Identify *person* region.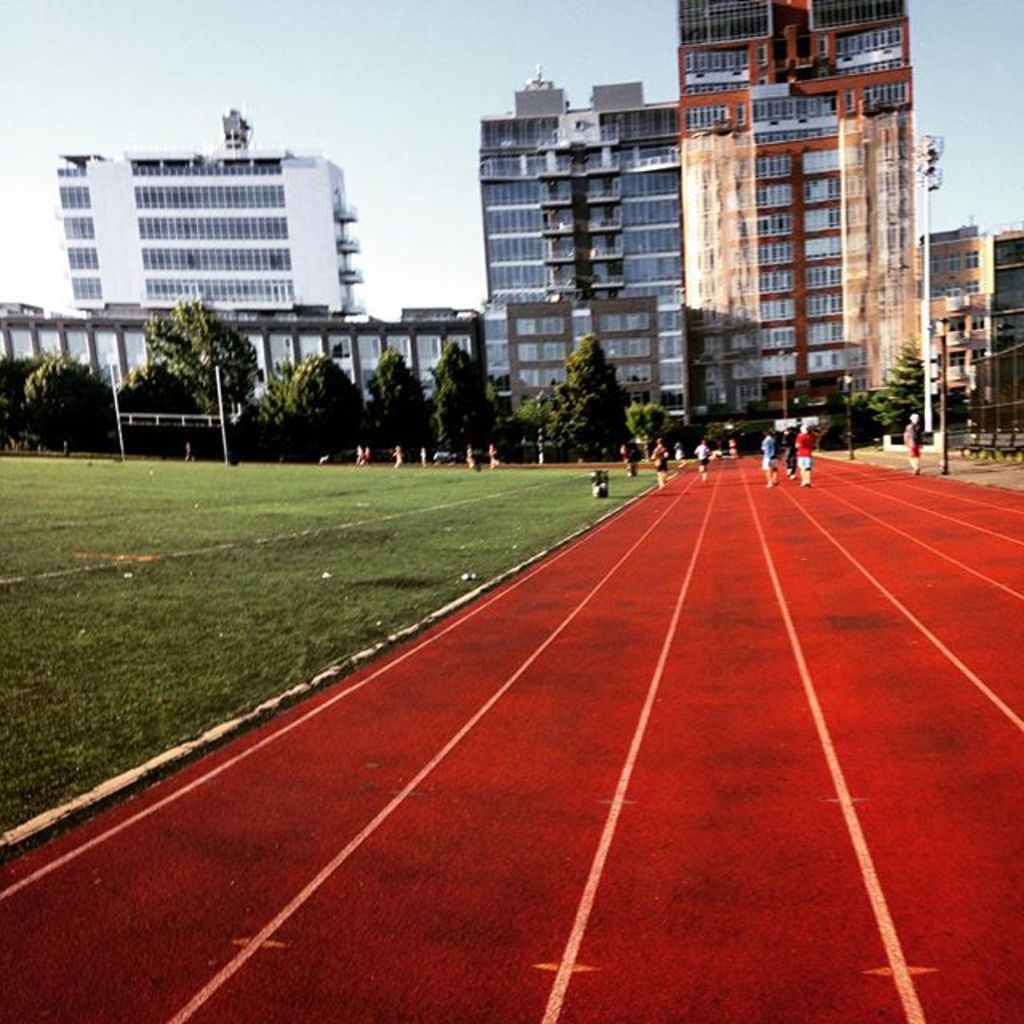
Region: box(648, 437, 669, 486).
